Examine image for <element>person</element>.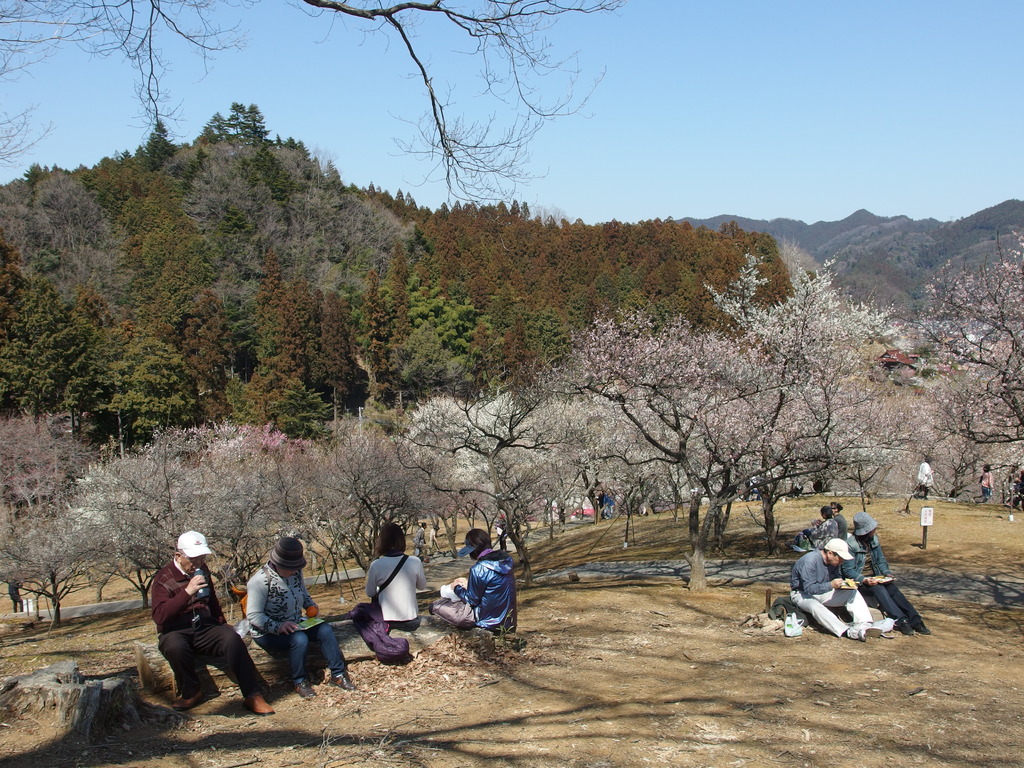
Examination result: x1=364, y1=525, x2=429, y2=633.
